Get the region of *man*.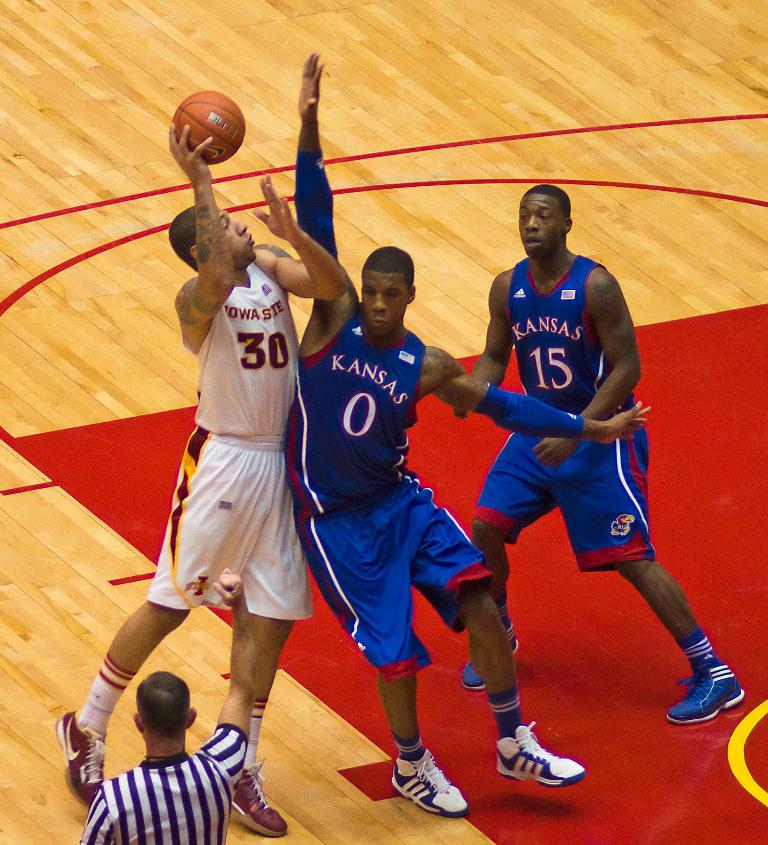
x1=49 y1=117 x2=346 y2=838.
